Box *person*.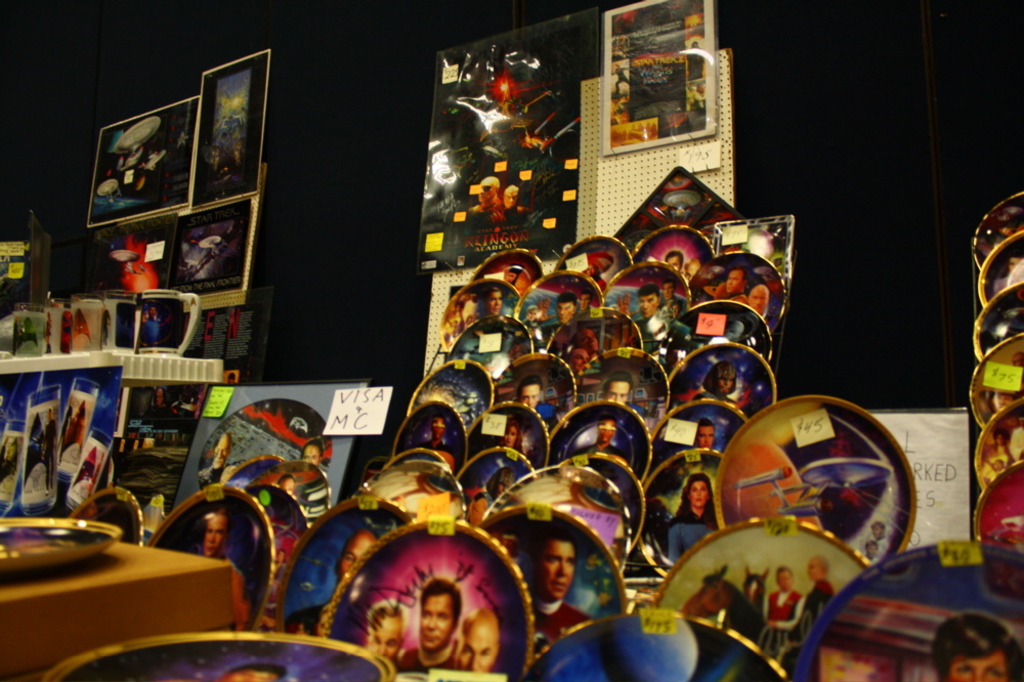
271, 551, 285, 579.
